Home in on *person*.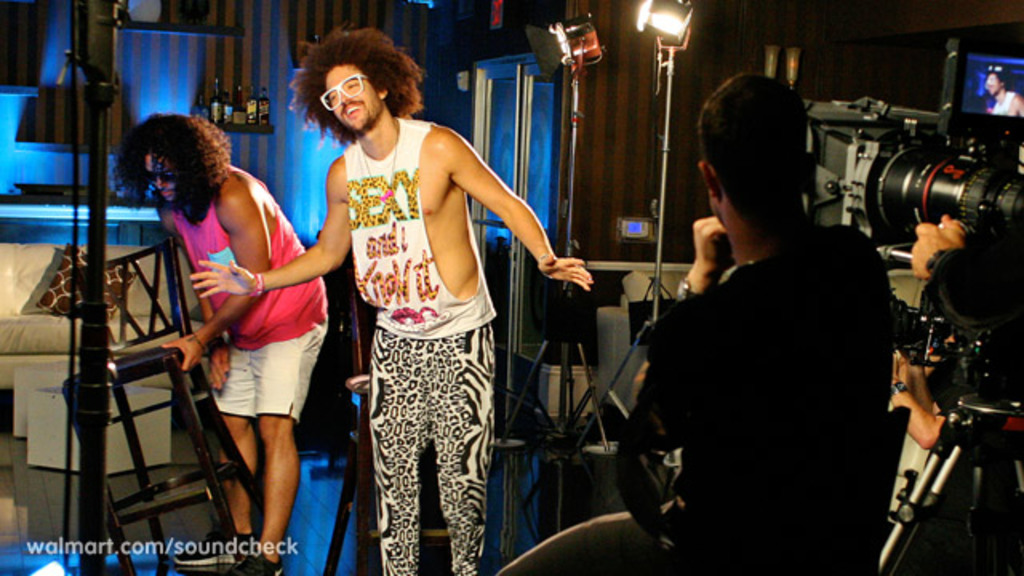
Homed in at (left=112, top=107, right=330, bottom=574).
